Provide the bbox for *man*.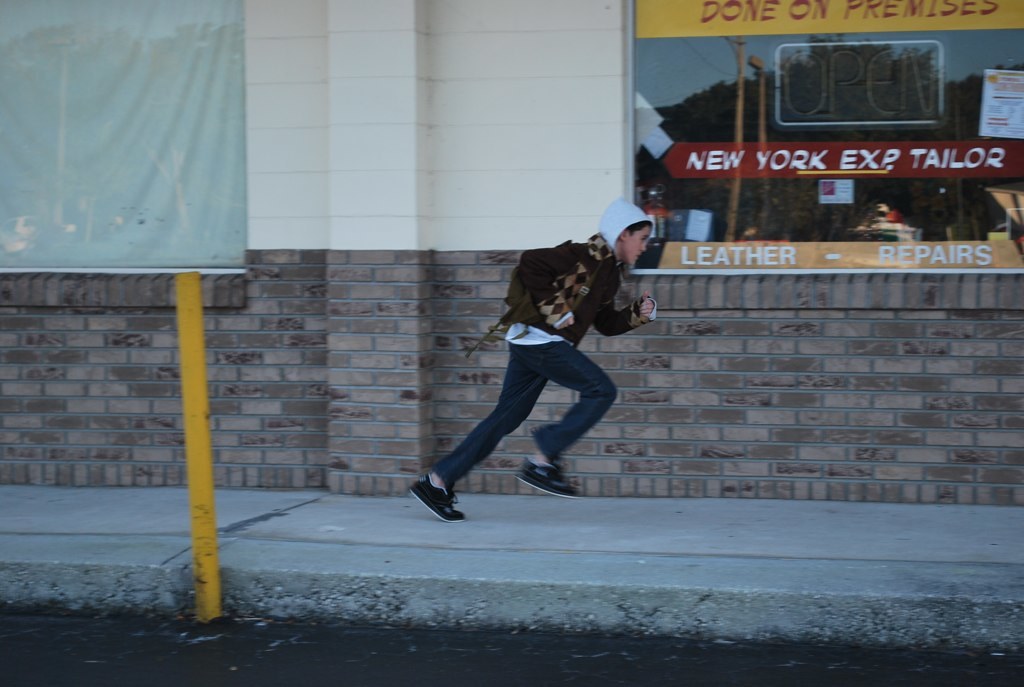
389/214/640/525.
